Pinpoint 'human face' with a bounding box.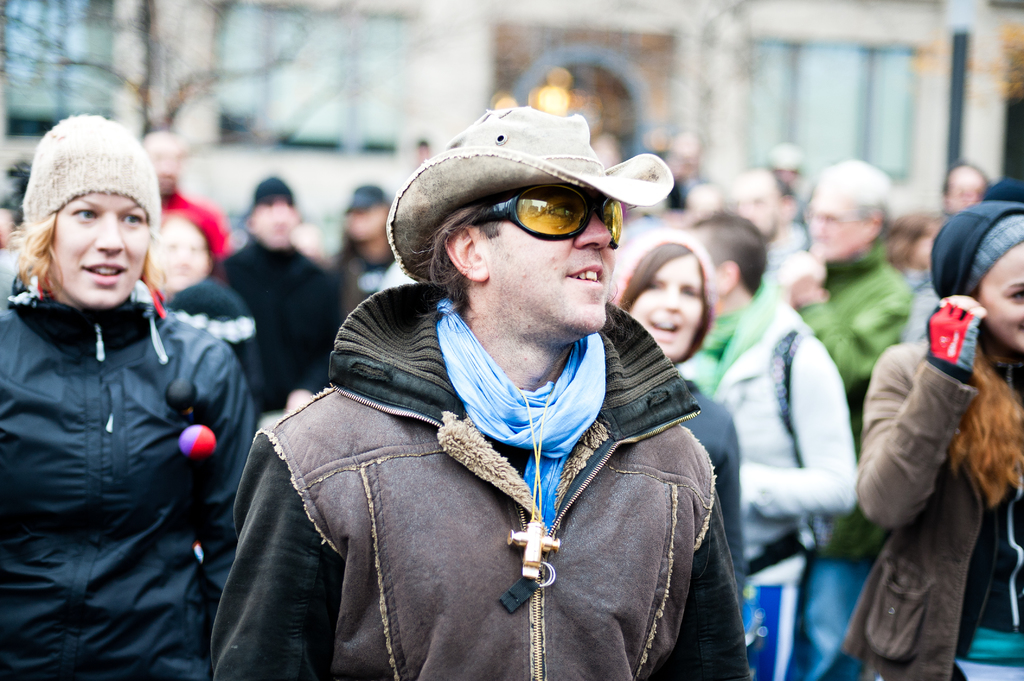
[x1=56, y1=188, x2=147, y2=310].
